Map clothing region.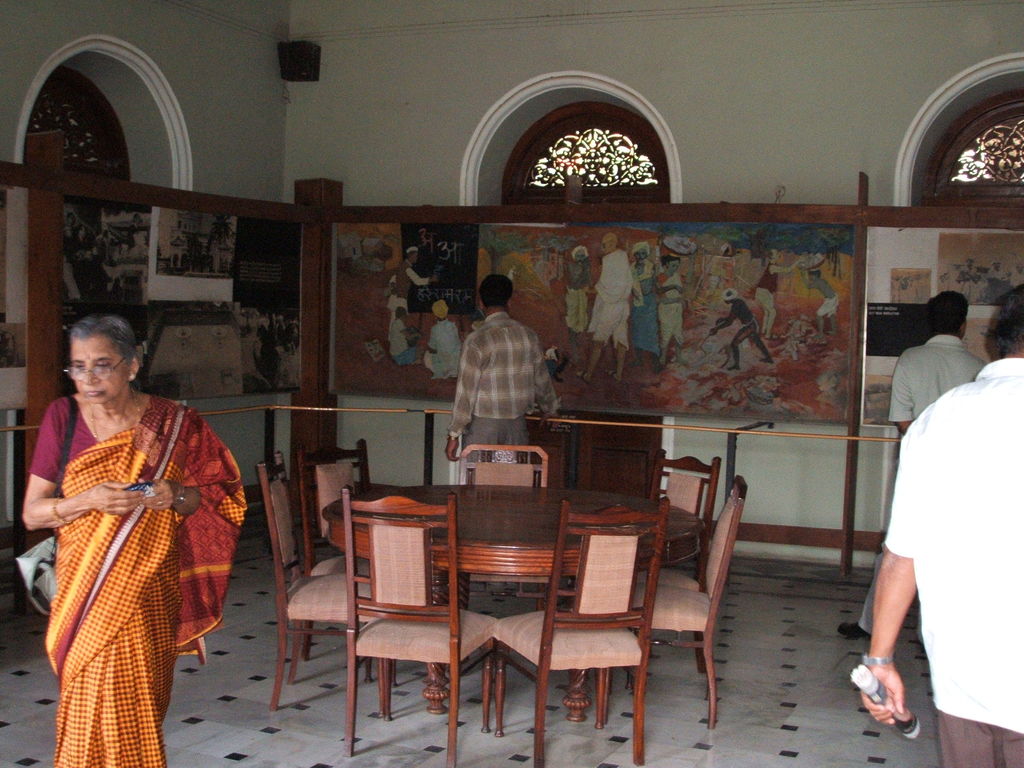
Mapped to 865, 336, 981, 637.
